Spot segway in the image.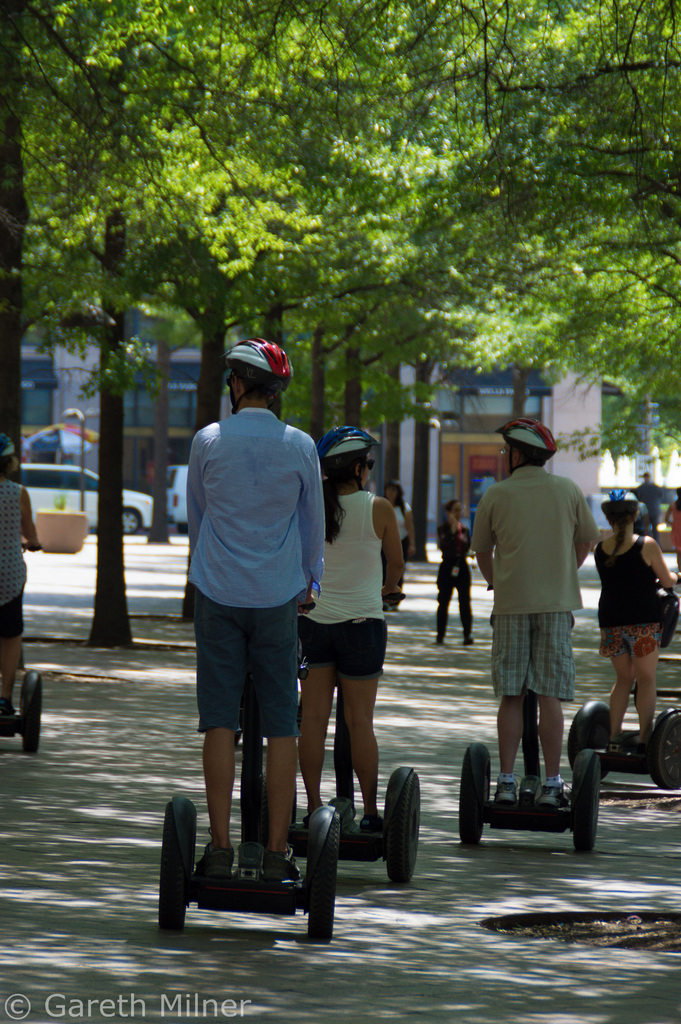
segway found at (161, 597, 339, 938).
